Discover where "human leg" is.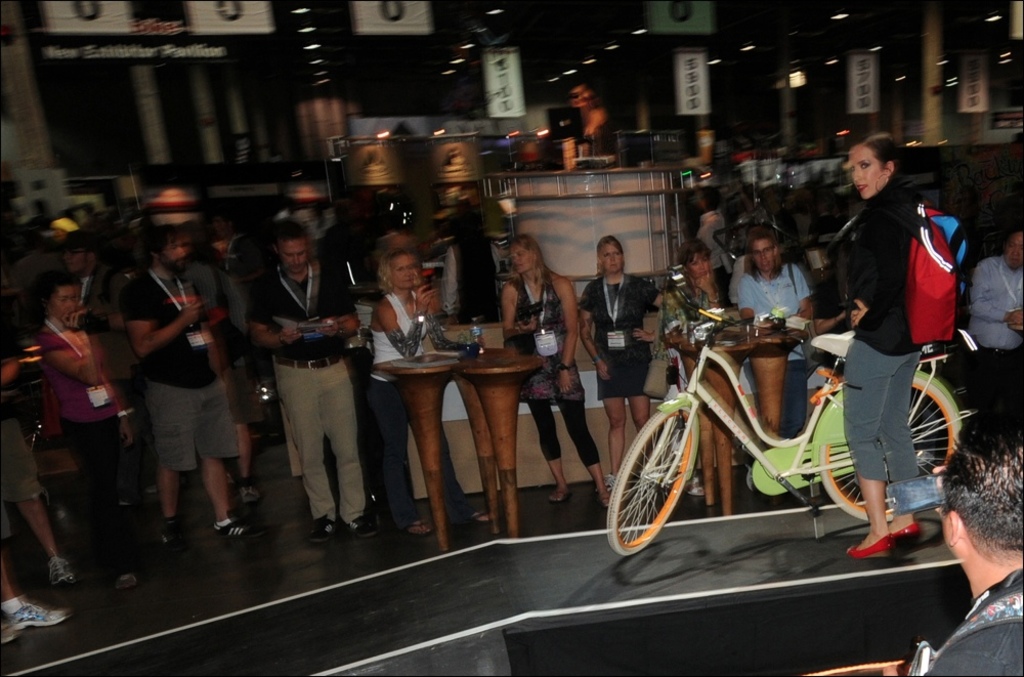
Discovered at rect(276, 367, 339, 536).
